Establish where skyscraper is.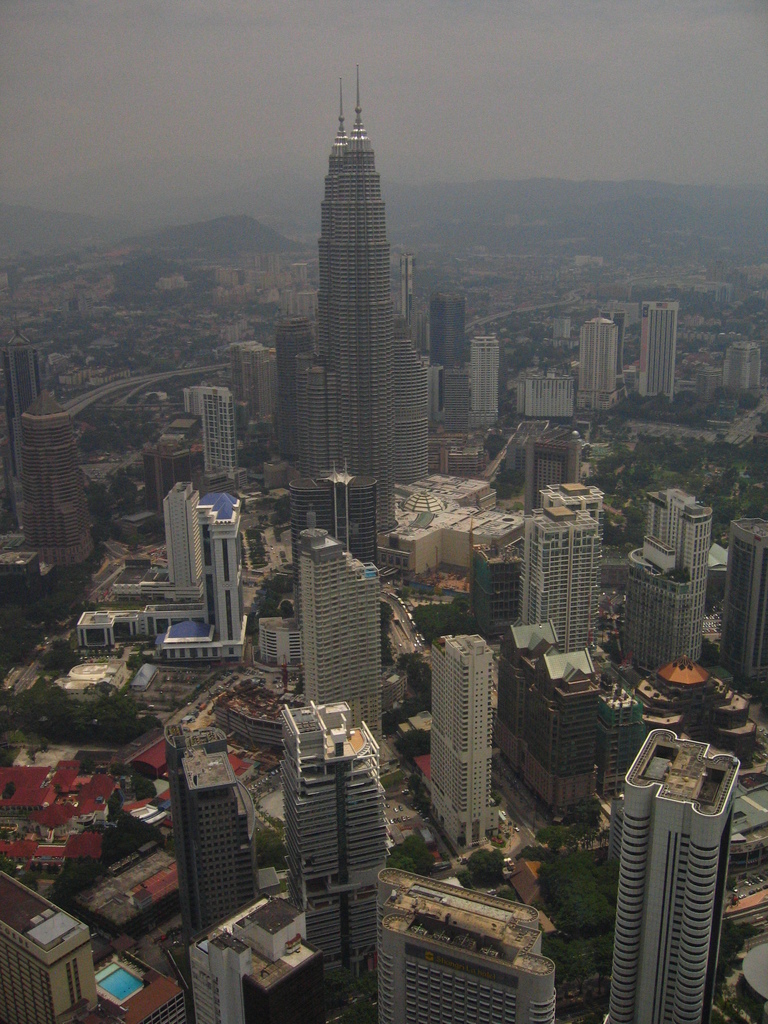
Established at x1=24, y1=393, x2=89, y2=564.
